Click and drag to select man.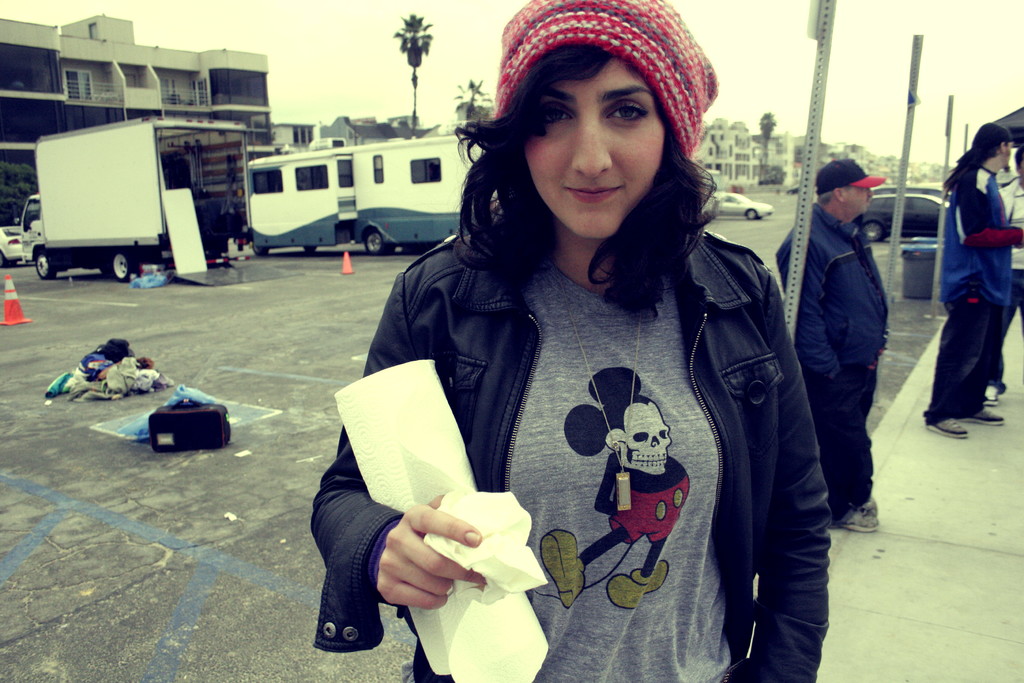
Selection: detection(925, 122, 1023, 435).
